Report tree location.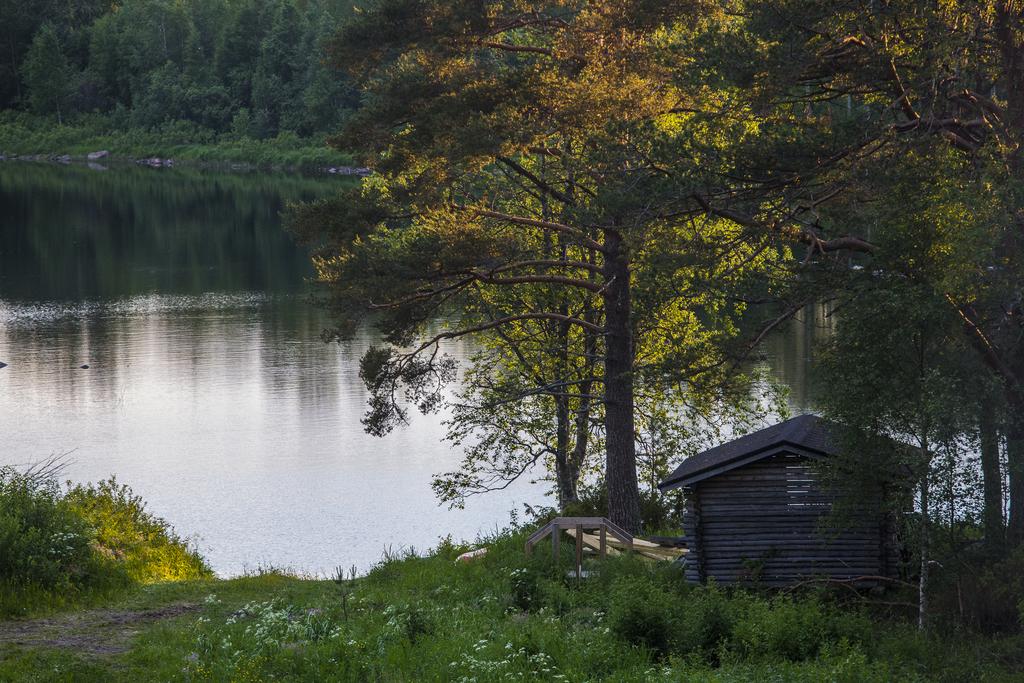
Report: [300, 0, 818, 542].
